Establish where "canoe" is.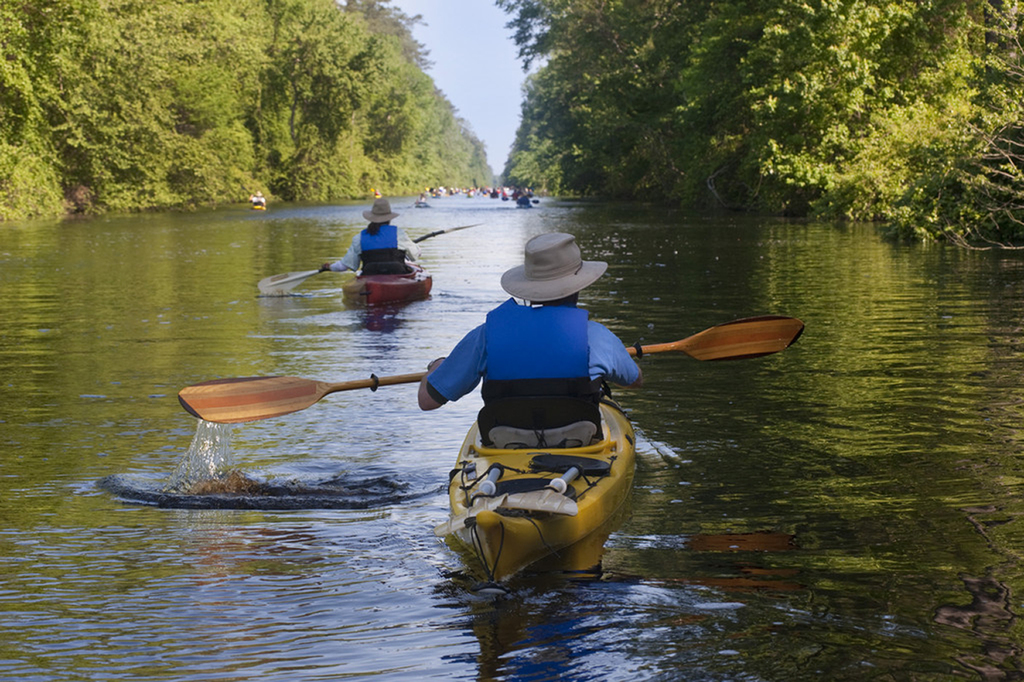
Established at 343:265:431:304.
